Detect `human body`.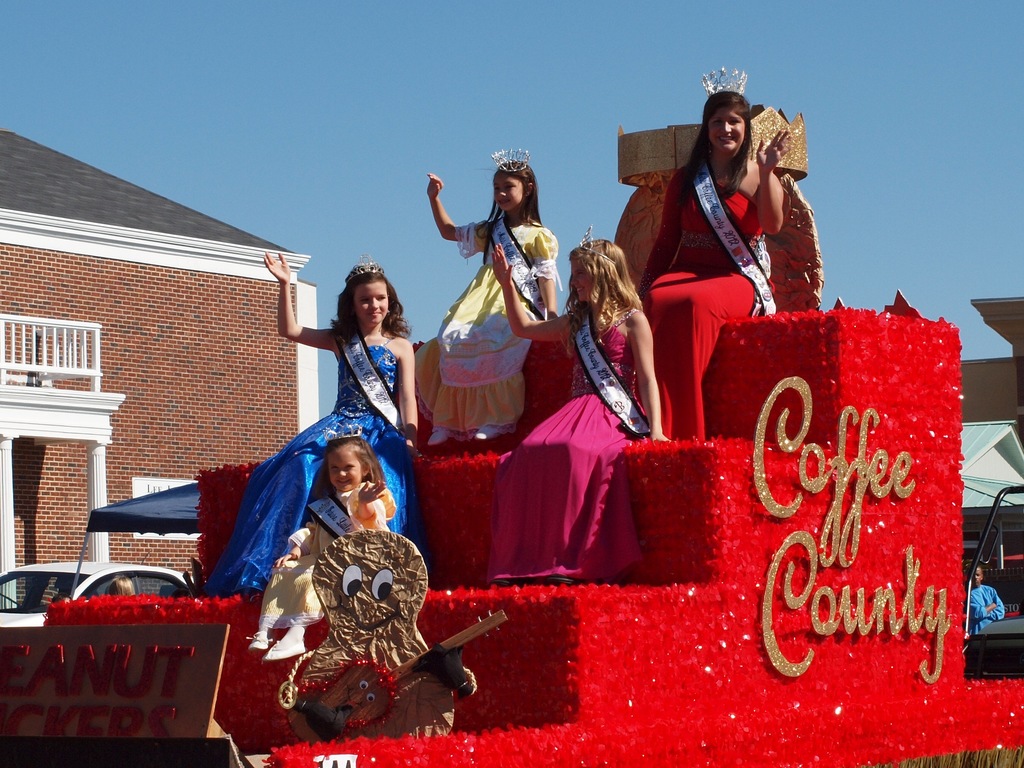
Detected at 415/146/564/482.
